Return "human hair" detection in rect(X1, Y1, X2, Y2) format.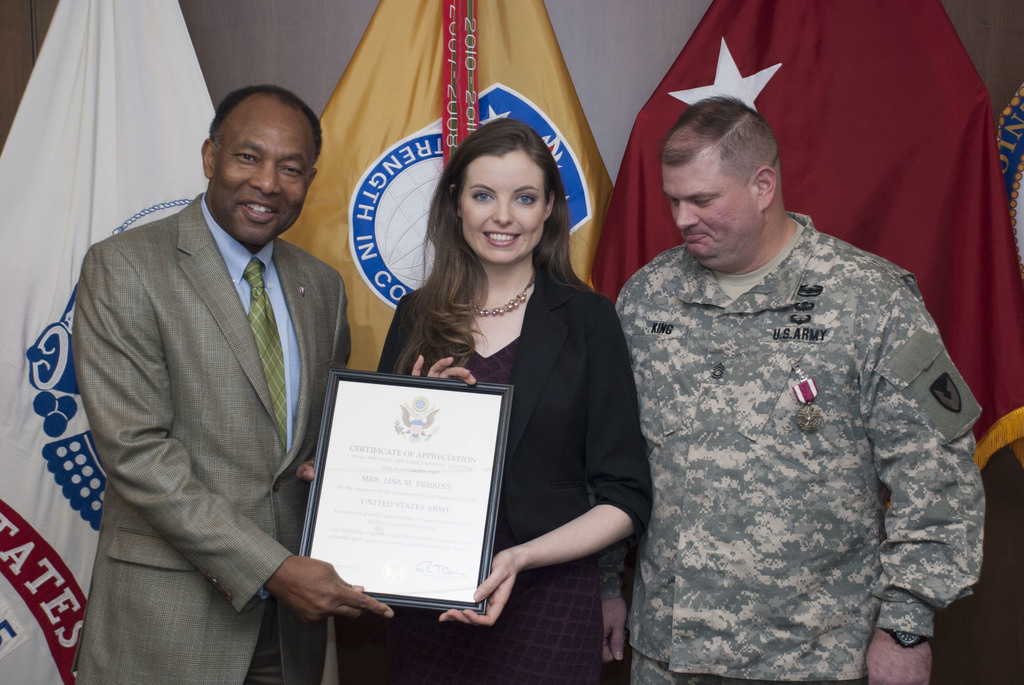
rect(397, 118, 577, 348).
